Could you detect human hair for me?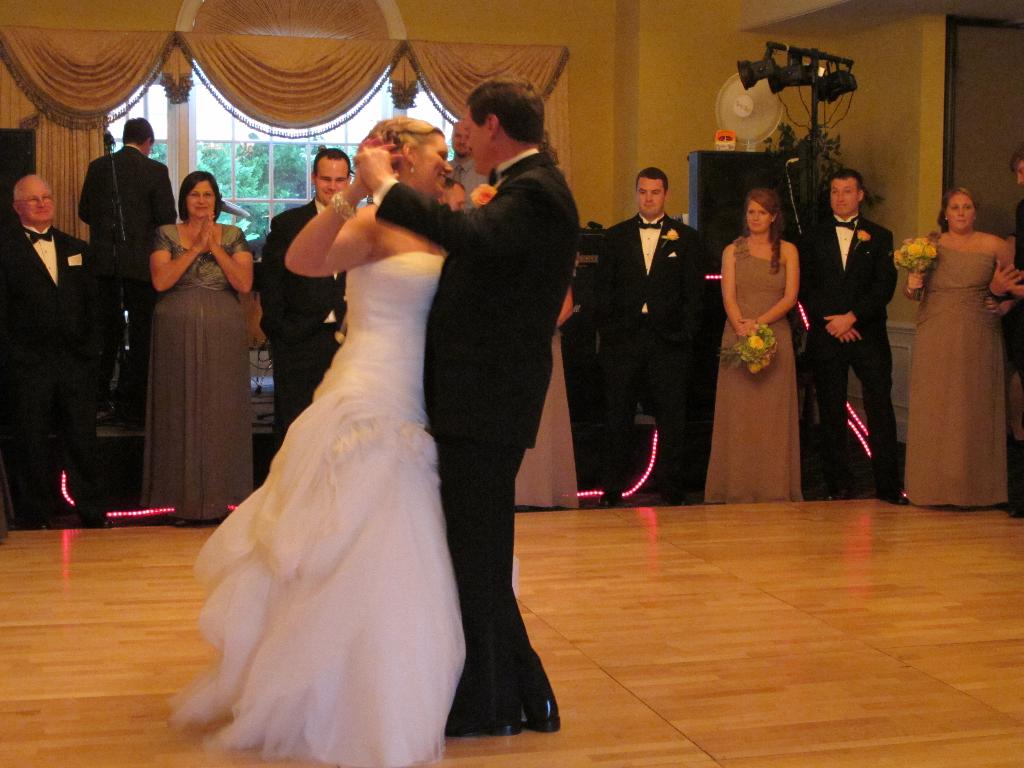
Detection result: l=1010, t=145, r=1023, b=170.
